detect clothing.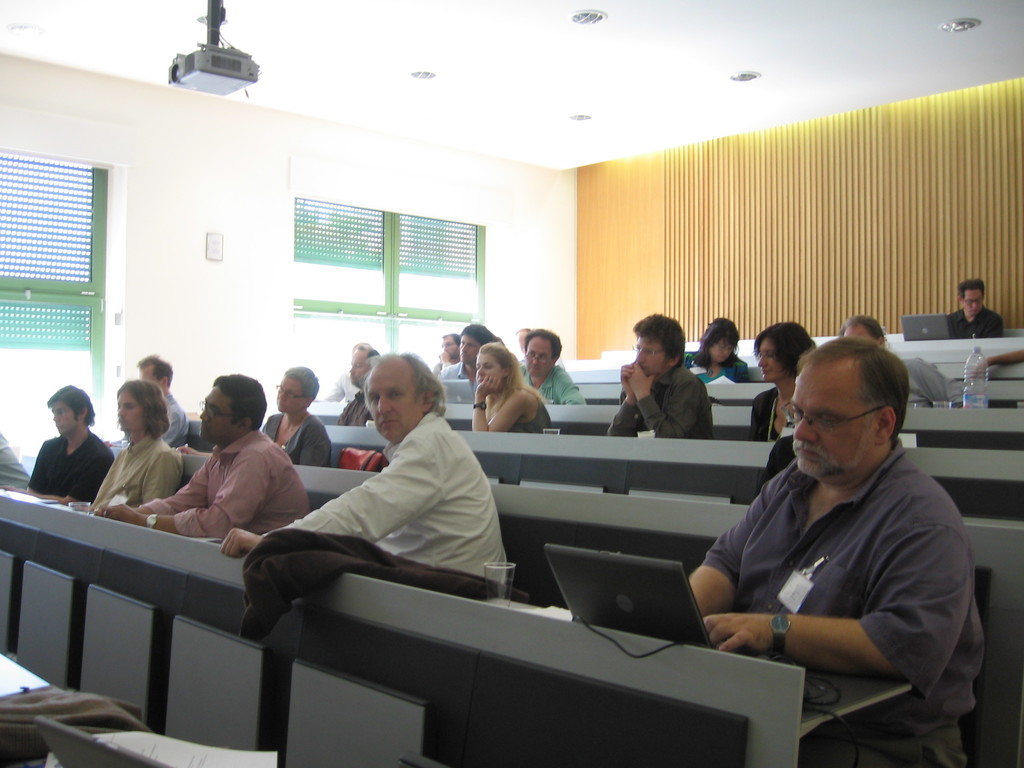
Detected at box=[681, 353, 749, 387].
